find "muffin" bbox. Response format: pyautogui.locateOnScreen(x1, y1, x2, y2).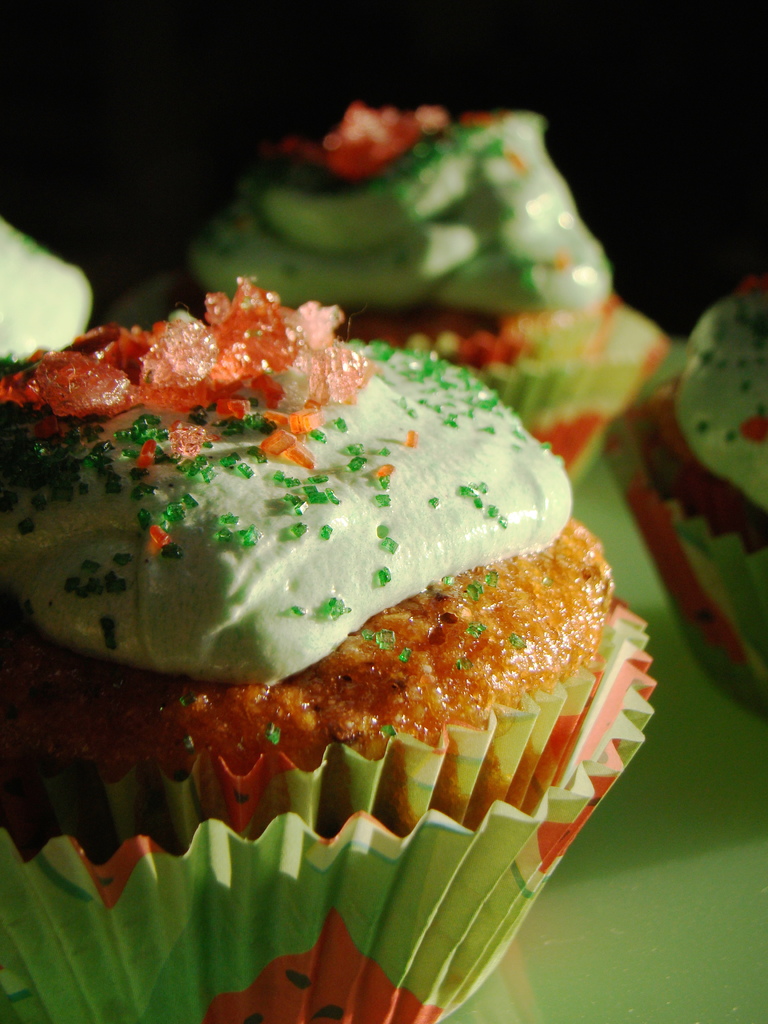
pyautogui.locateOnScreen(630, 275, 767, 686).
